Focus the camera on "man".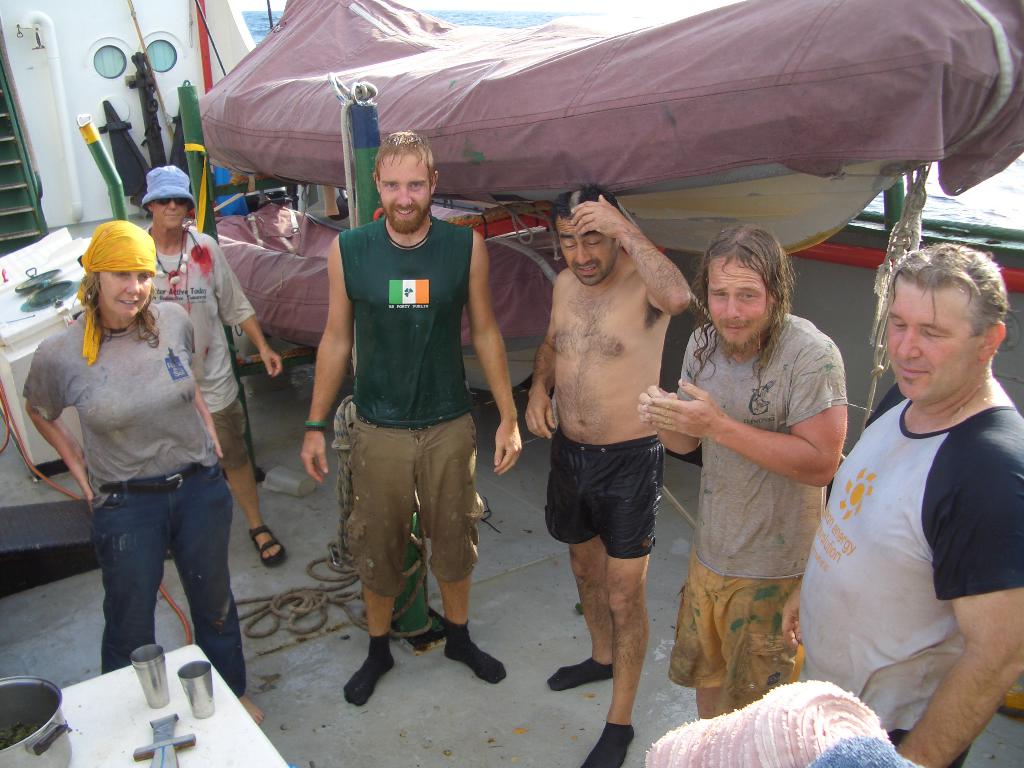
Focus region: [790,223,1022,746].
